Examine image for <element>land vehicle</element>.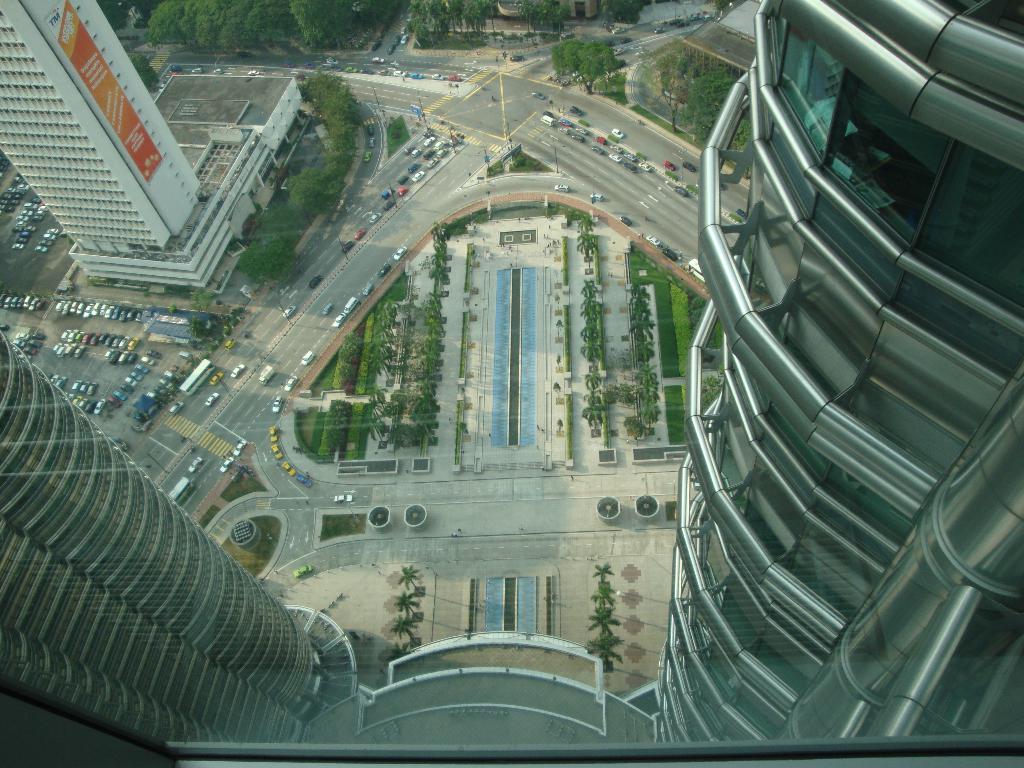
Examination result: crop(380, 189, 390, 198).
